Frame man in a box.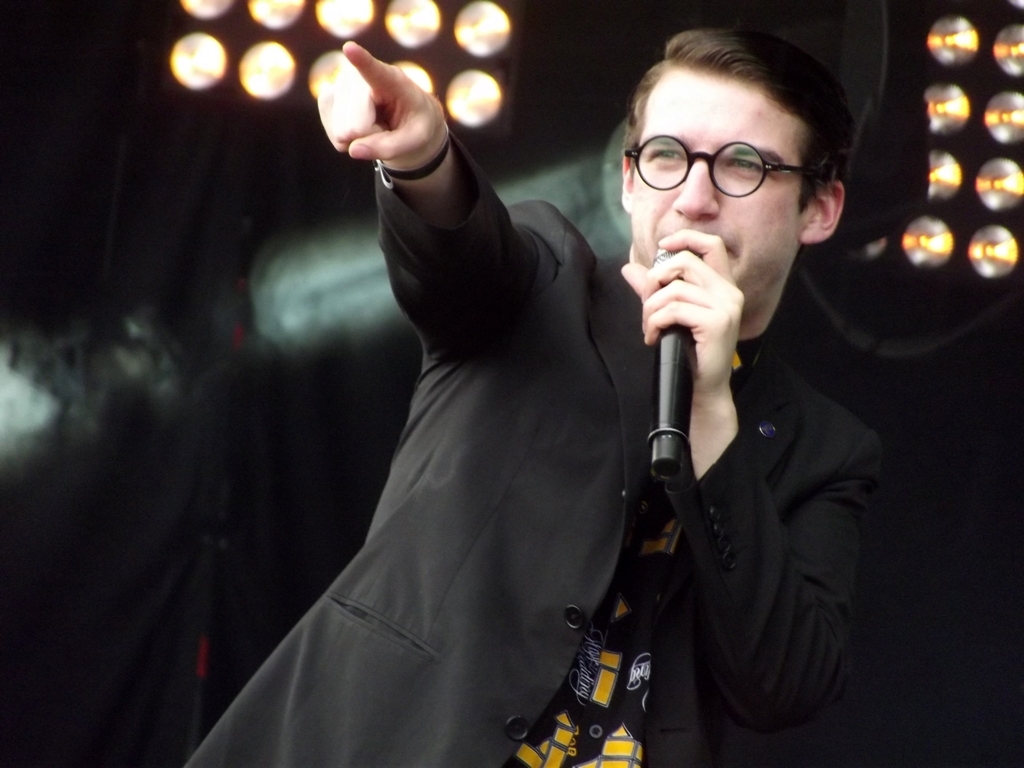
217,15,804,749.
